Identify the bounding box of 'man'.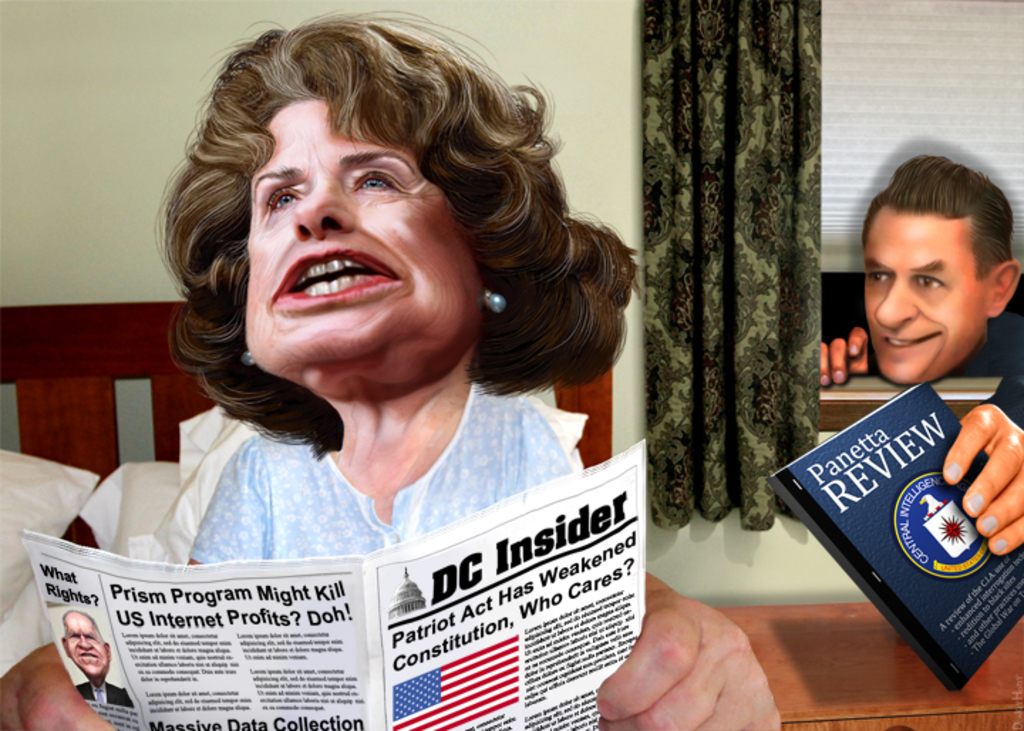
bbox=[801, 159, 1023, 666].
